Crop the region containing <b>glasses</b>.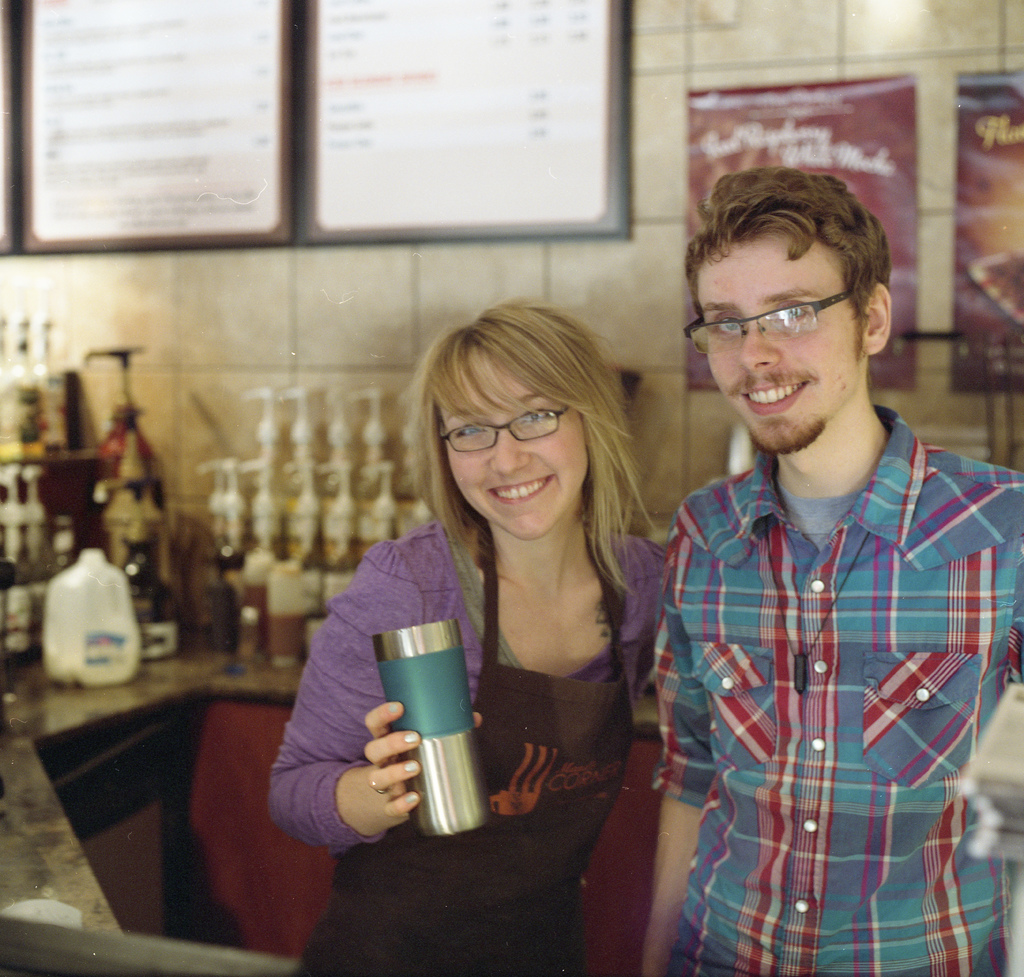
Crop region: locate(436, 406, 572, 455).
